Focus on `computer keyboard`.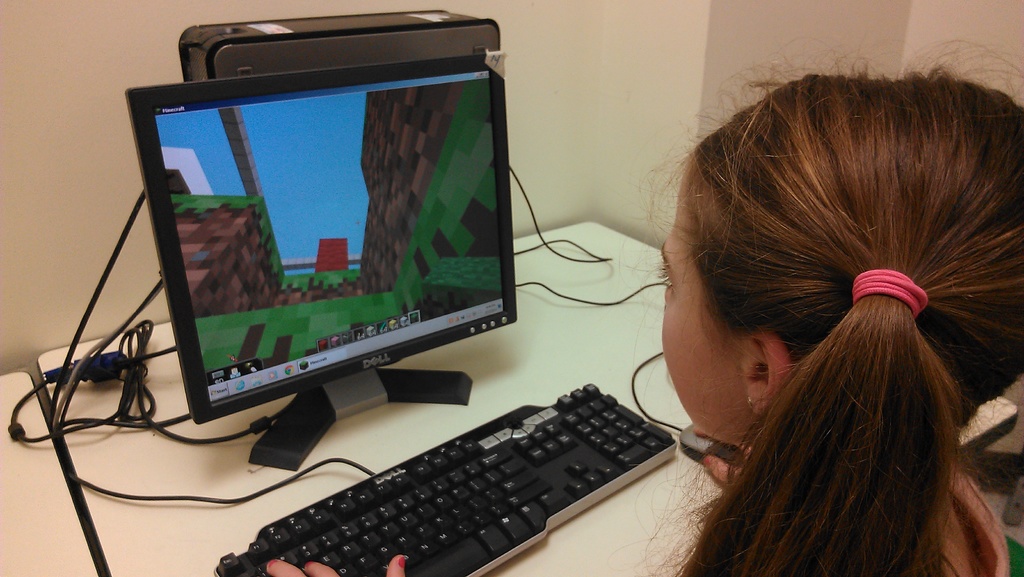
Focused at 210/375/680/576.
